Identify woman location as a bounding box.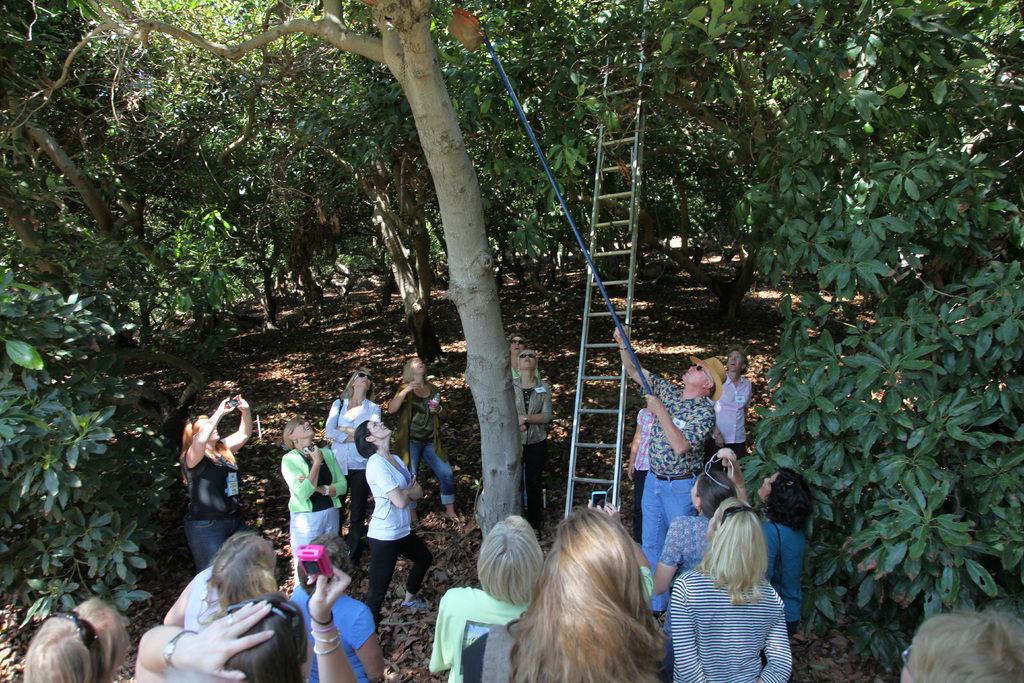
bbox=[136, 565, 362, 682].
